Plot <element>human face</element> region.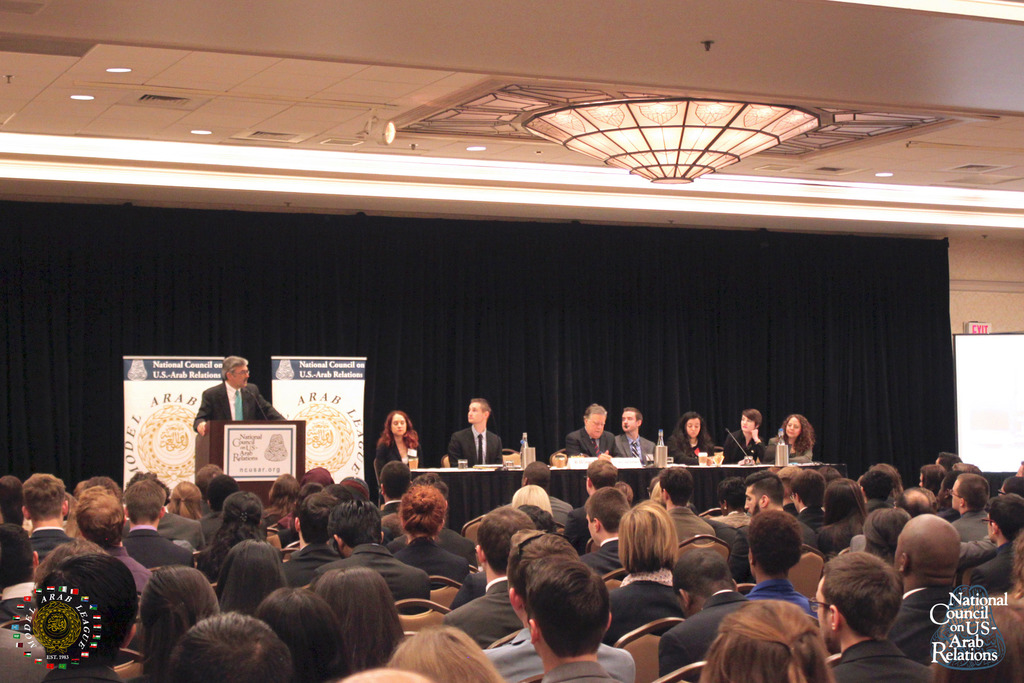
Plotted at <region>739, 478, 762, 520</region>.
